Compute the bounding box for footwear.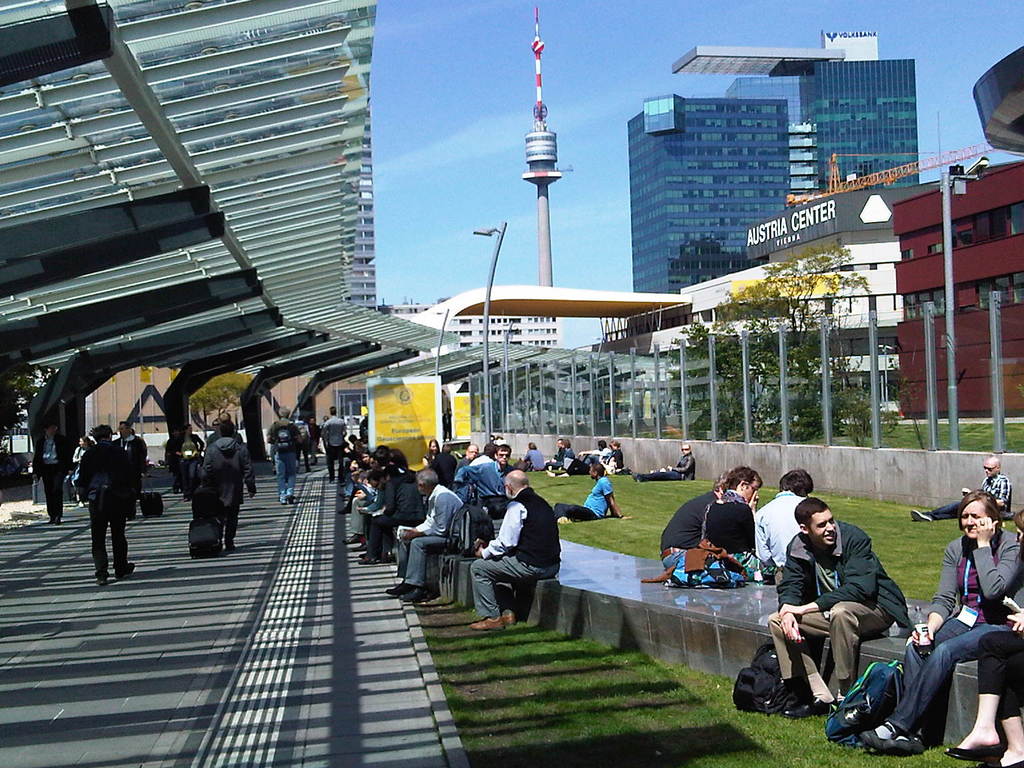
x1=96, y1=578, x2=105, y2=585.
